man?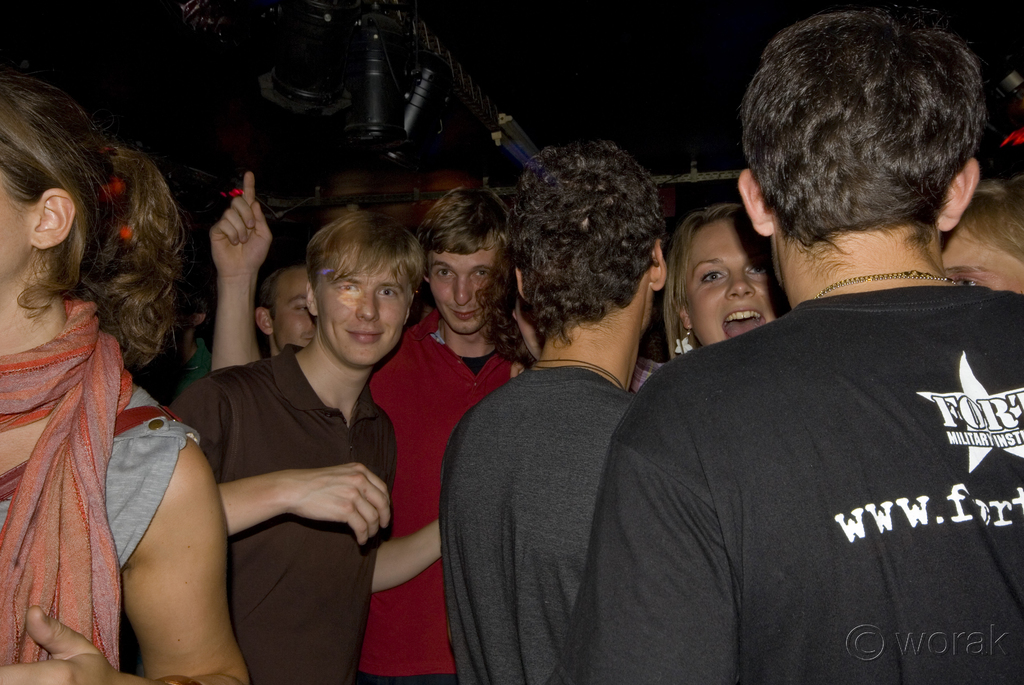
<box>164,210,532,684</box>
